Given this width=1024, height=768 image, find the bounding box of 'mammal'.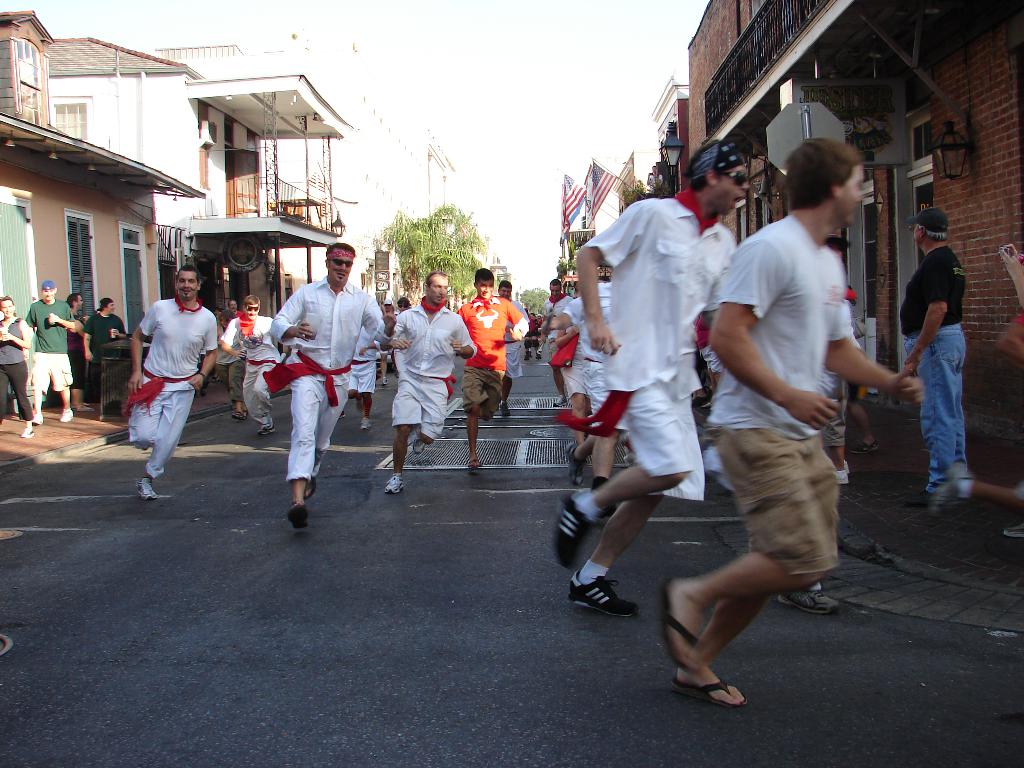
267/241/387/525.
